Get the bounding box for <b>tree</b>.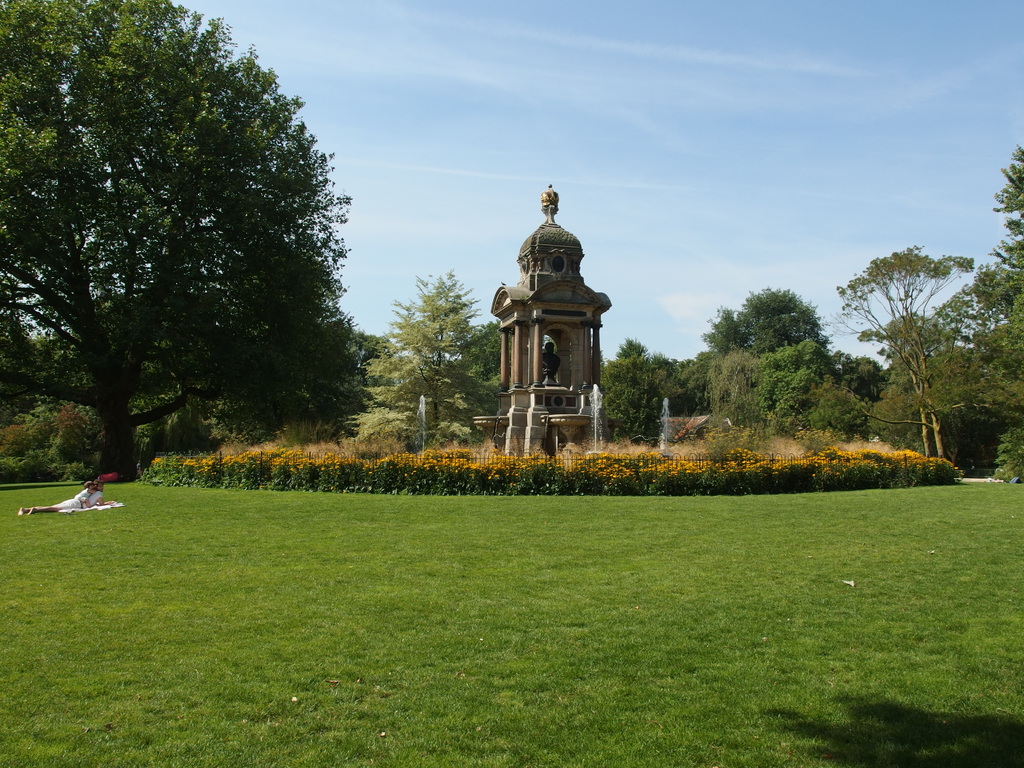
box(975, 141, 1023, 436).
